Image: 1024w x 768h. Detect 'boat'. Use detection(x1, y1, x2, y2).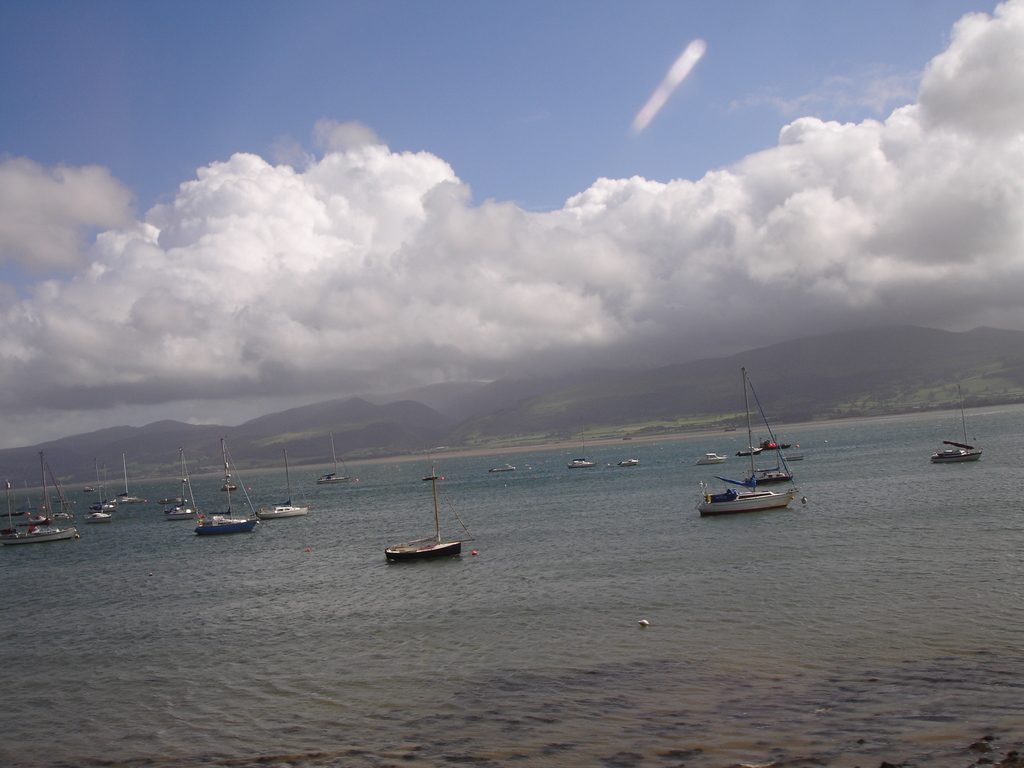
detection(81, 458, 111, 526).
